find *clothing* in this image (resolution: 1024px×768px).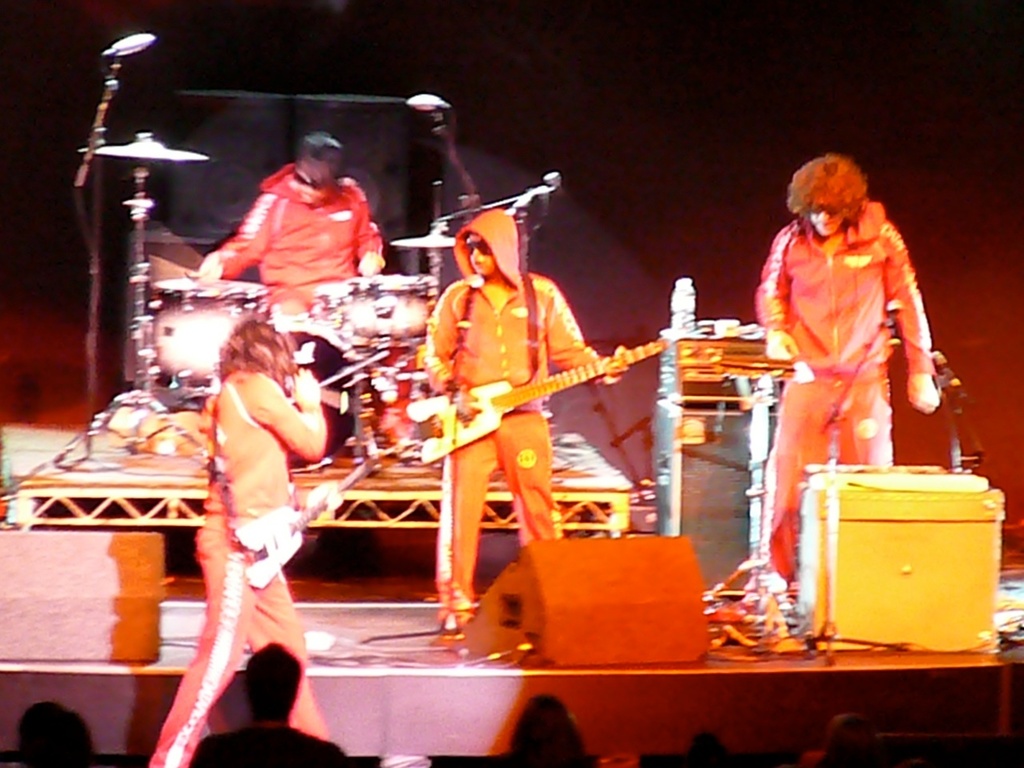
207/147/374/298.
